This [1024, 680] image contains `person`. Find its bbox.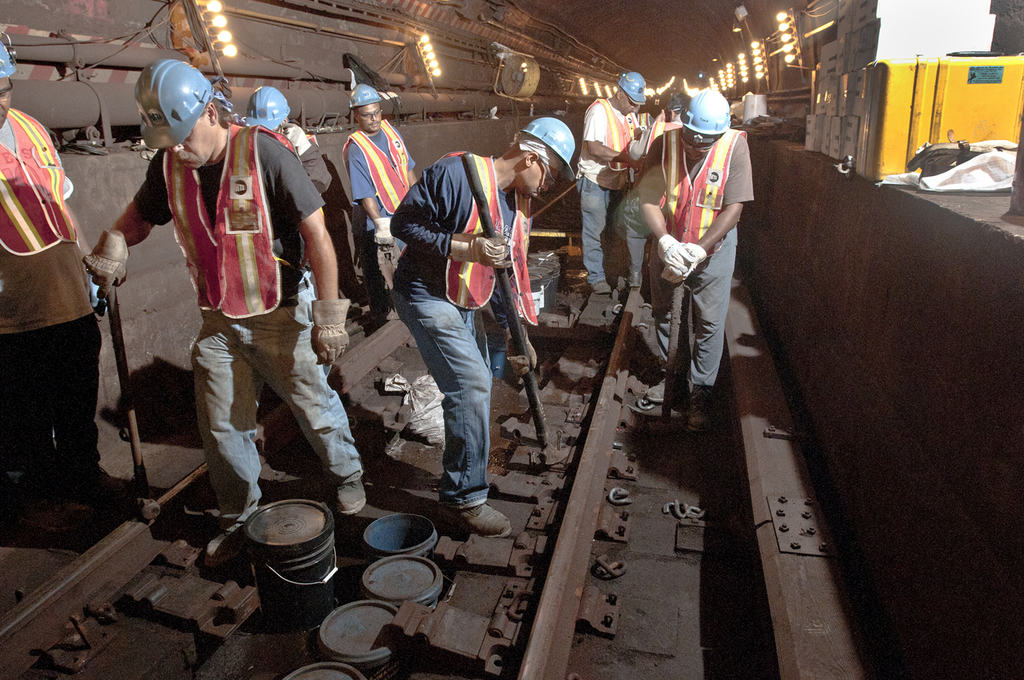
x1=342, y1=76, x2=421, y2=324.
